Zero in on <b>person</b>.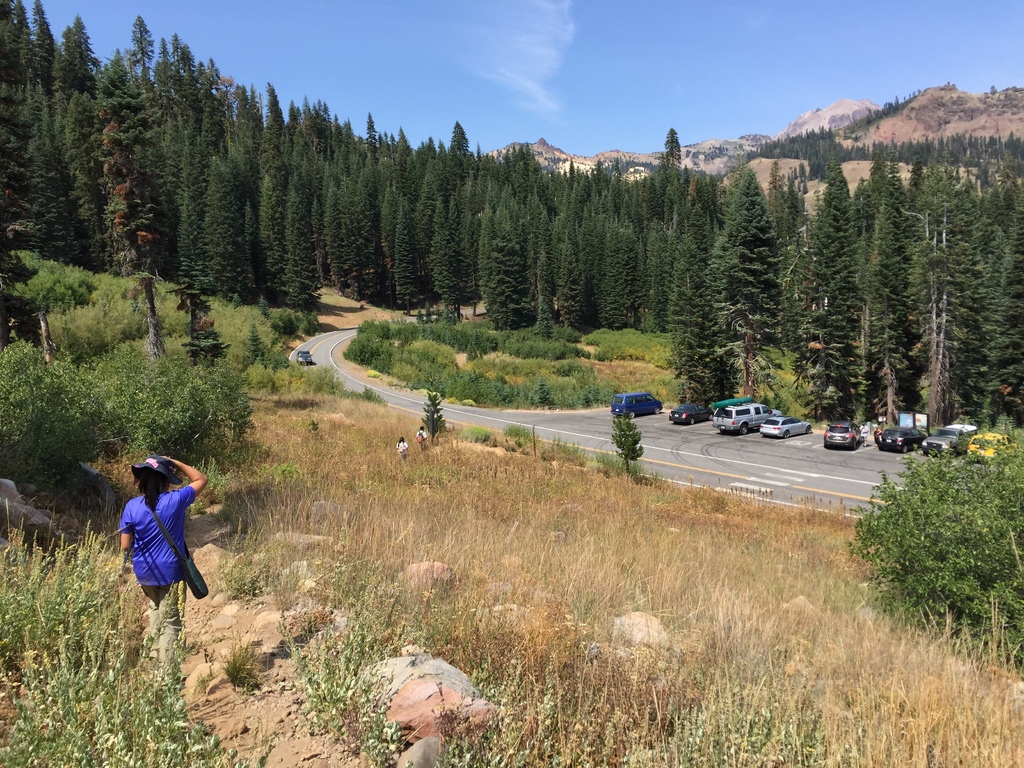
Zeroed in: (left=857, top=422, right=868, bottom=447).
